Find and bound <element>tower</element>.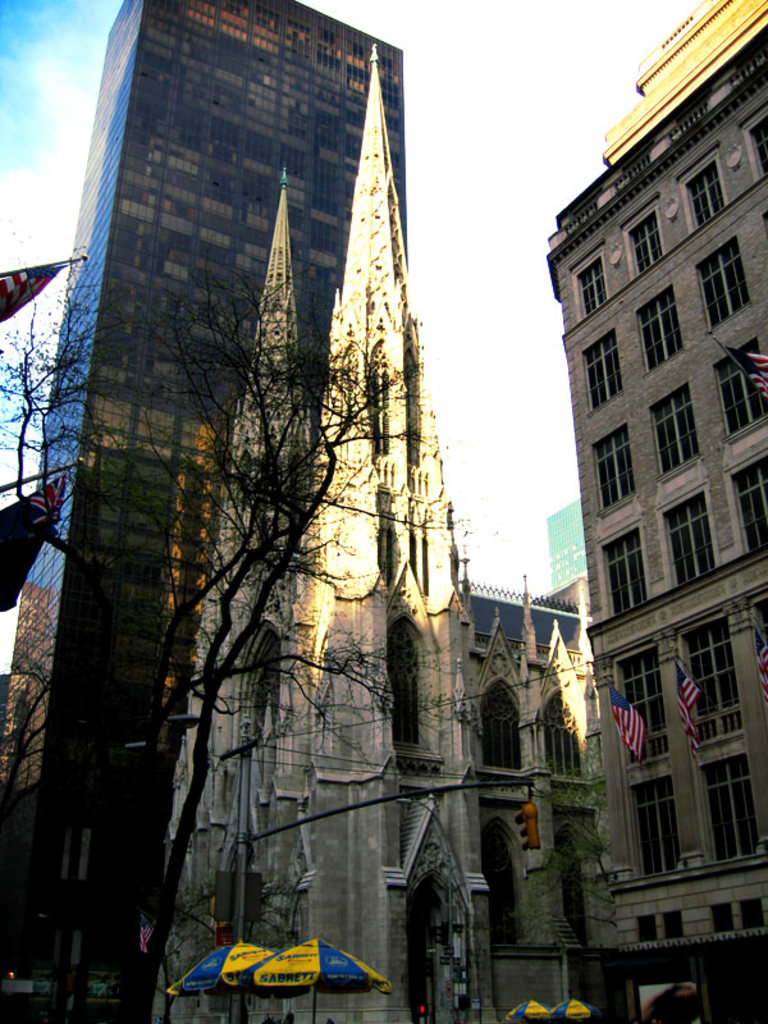
Bound: x1=70 y1=12 x2=596 y2=940.
